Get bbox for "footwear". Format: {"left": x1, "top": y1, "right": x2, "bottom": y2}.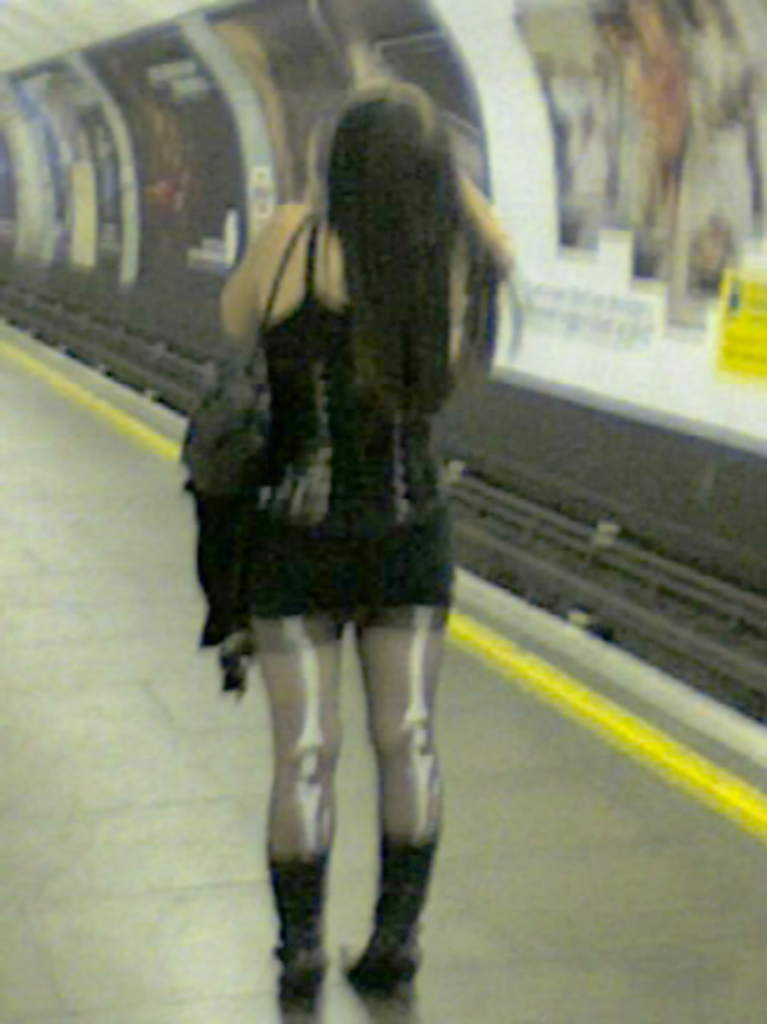
{"left": 344, "top": 819, "right": 452, "bottom": 1010}.
